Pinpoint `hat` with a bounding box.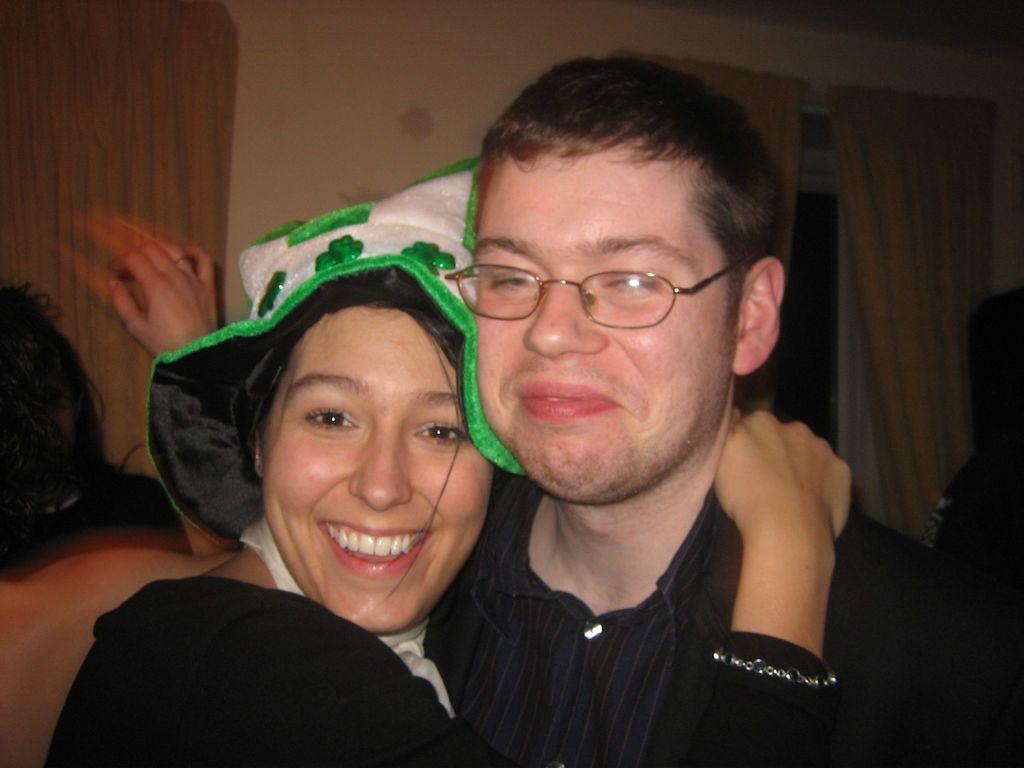
144, 155, 527, 549.
